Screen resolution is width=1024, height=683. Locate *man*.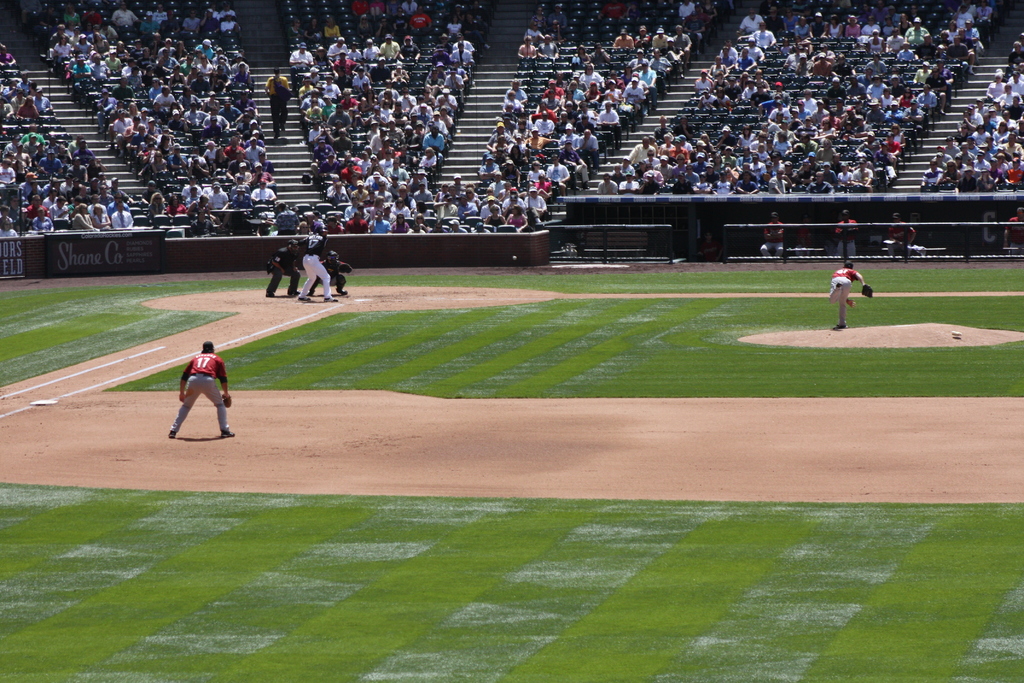
635,24,650,45.
